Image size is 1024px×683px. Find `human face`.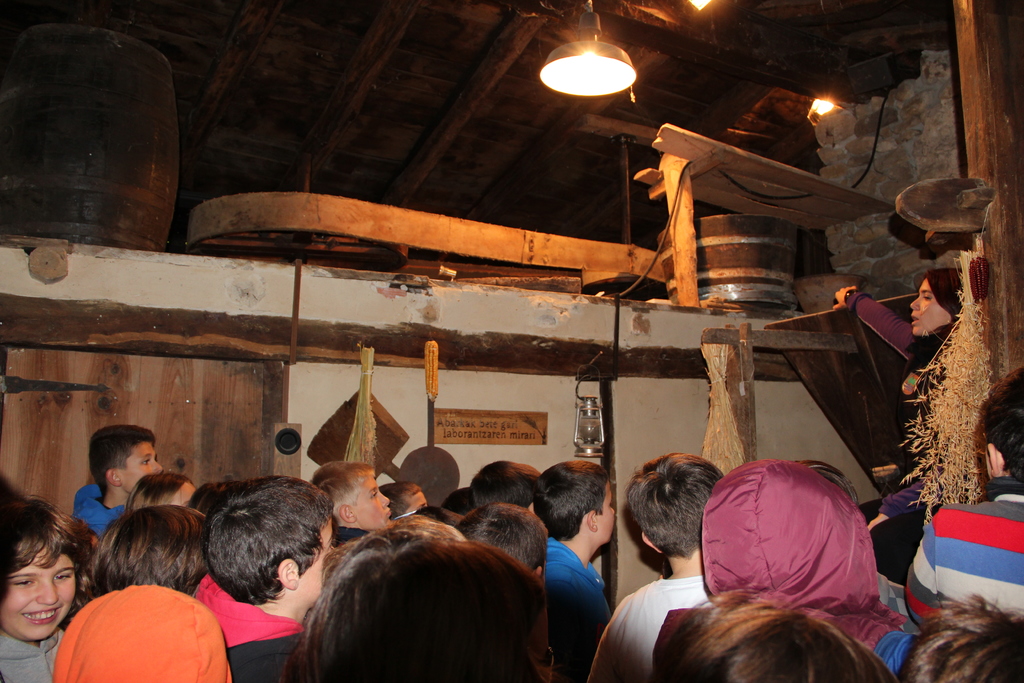
350/475/390/531.
